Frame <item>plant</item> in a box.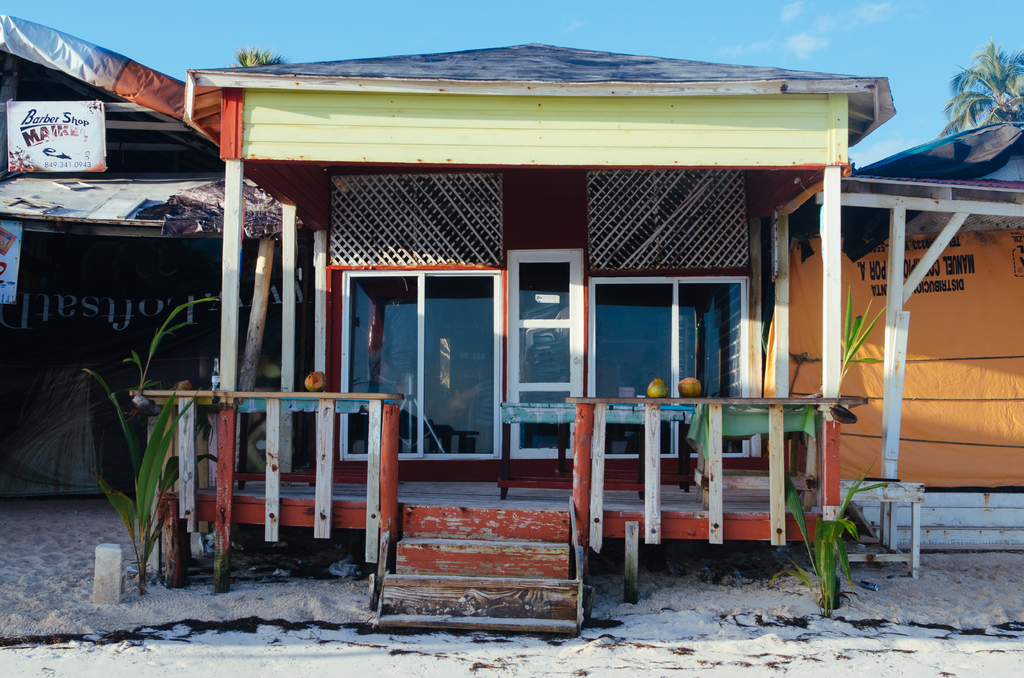
crop(780, 453, 876, 631).
